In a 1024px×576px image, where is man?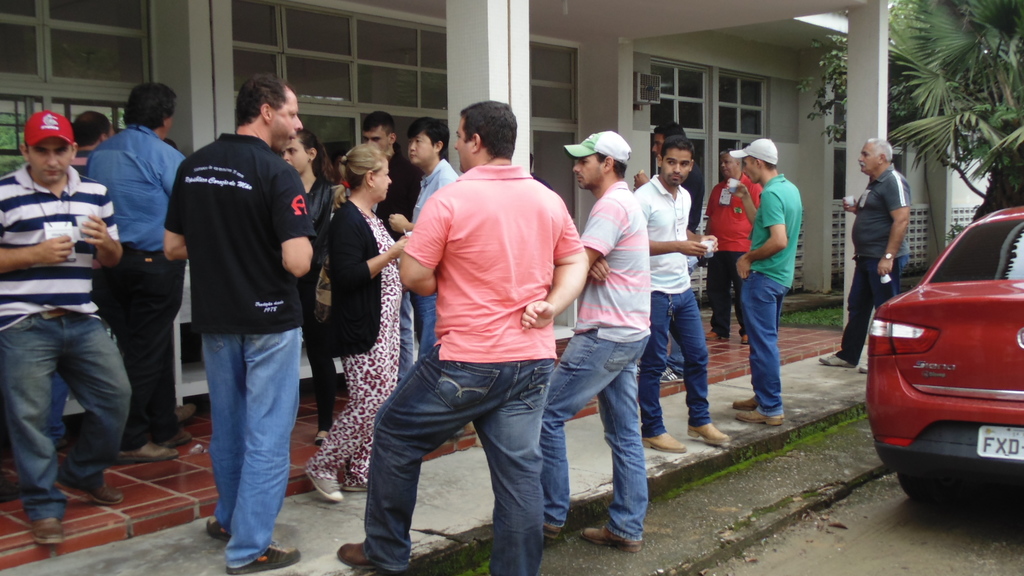
BBox(816, 138, 913, 380).
